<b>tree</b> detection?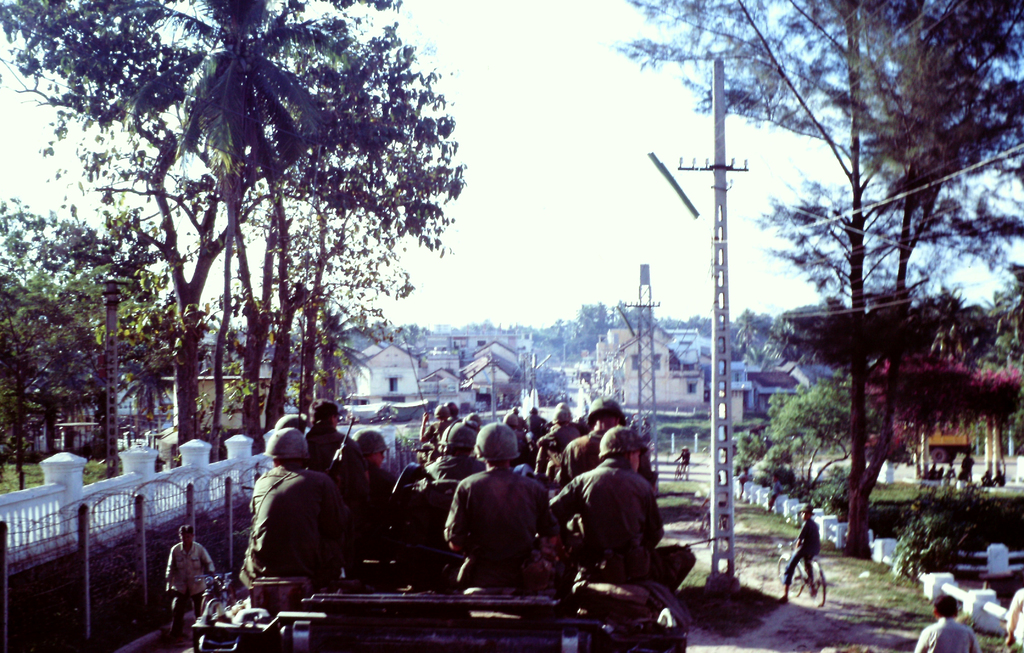
(358, 315, 428, 352)
